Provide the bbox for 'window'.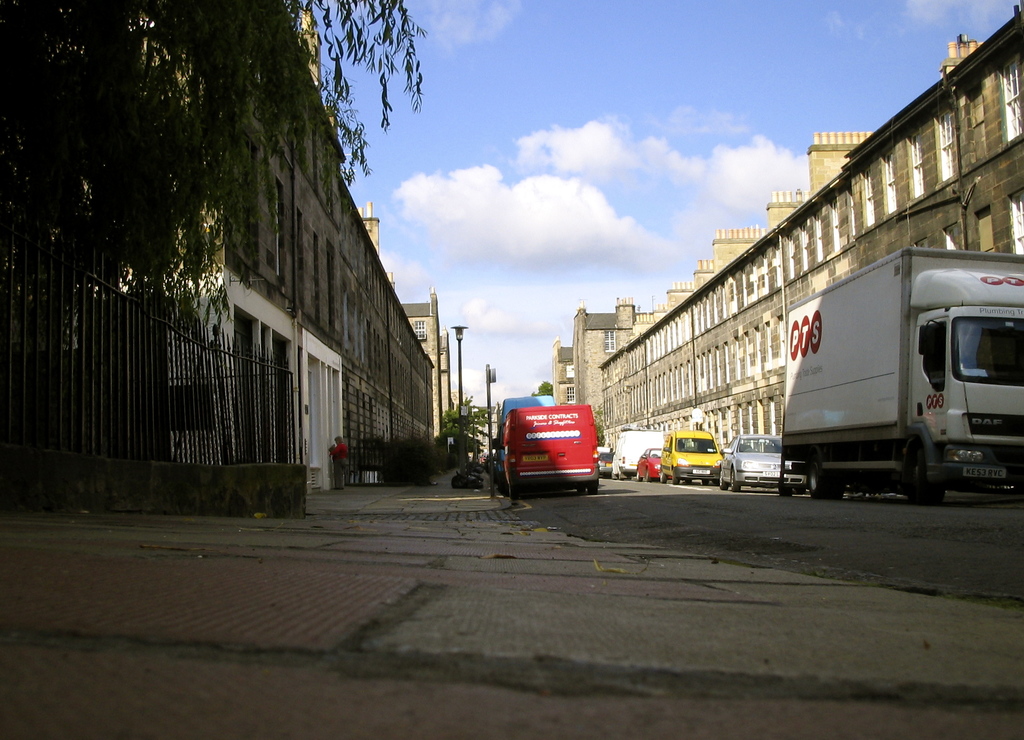
Rect(409, 321, 426, 338).
